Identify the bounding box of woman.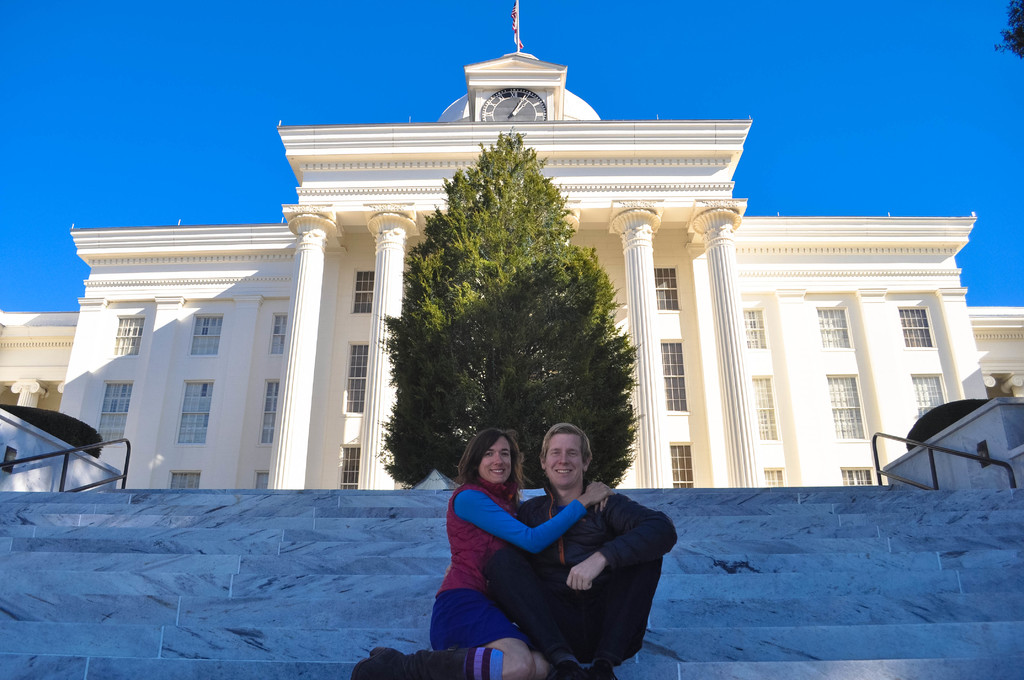
<region>434, 411, 592, 666</region>.
